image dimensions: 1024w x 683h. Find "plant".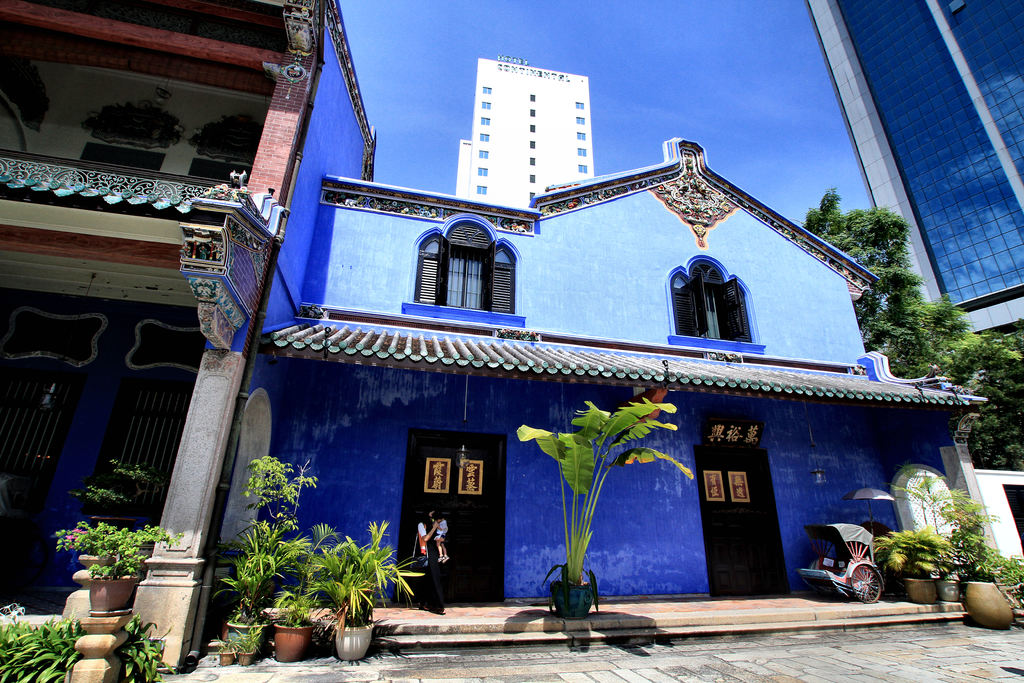
region(870, 523, 953, 575).
